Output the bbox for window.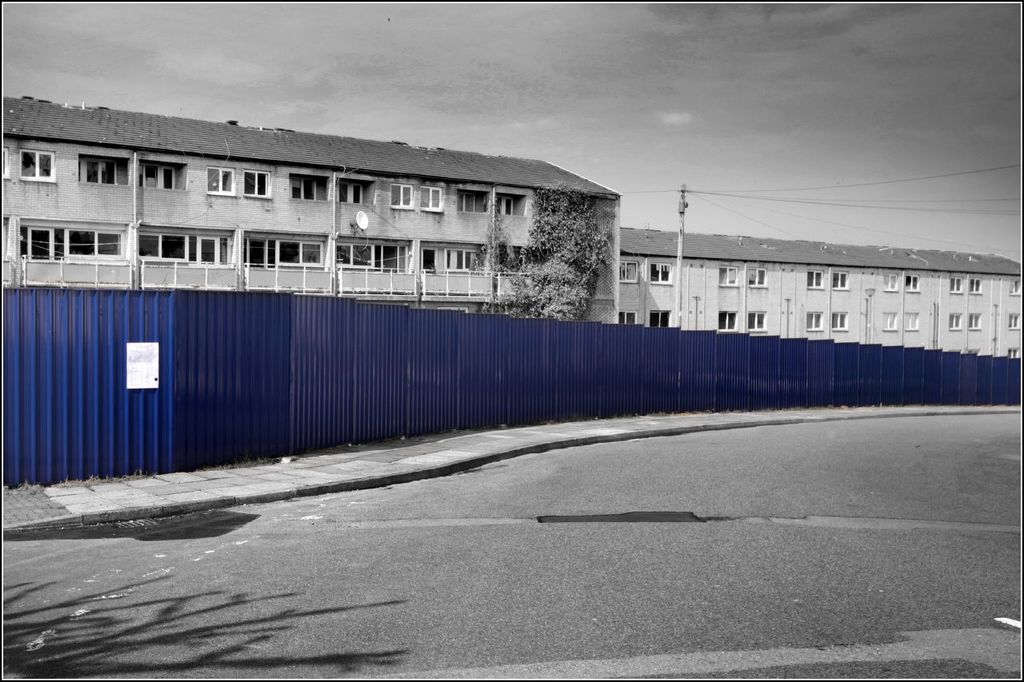
(458,189,490,215).
